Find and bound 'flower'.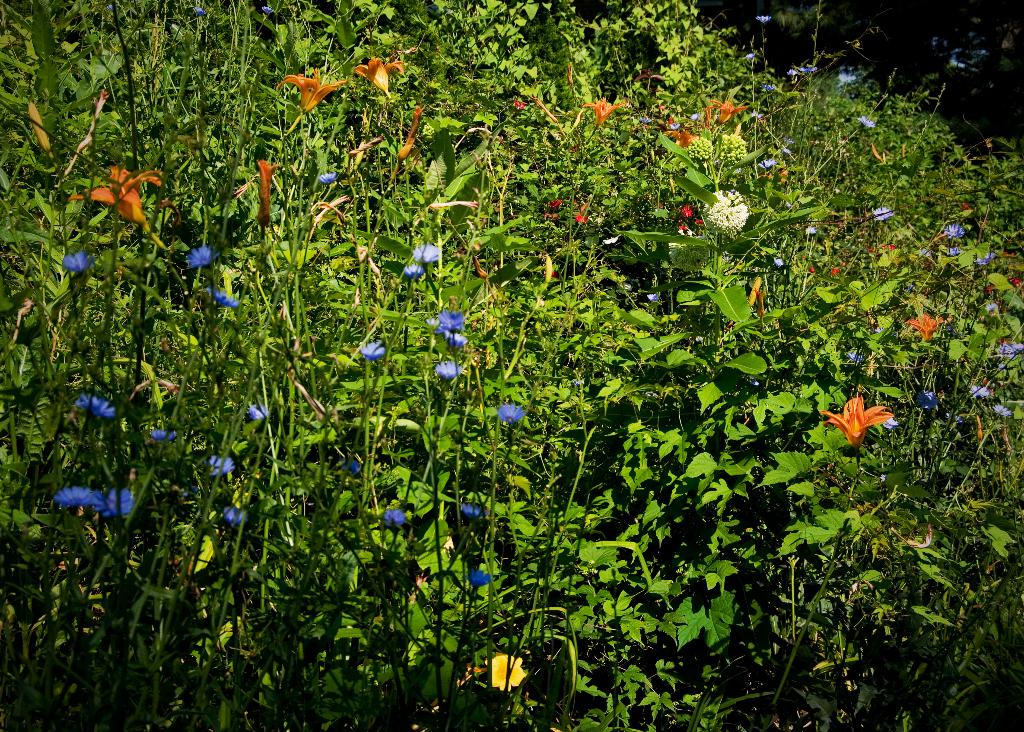
Bound: select_region(990, 404, 1018, 421).
